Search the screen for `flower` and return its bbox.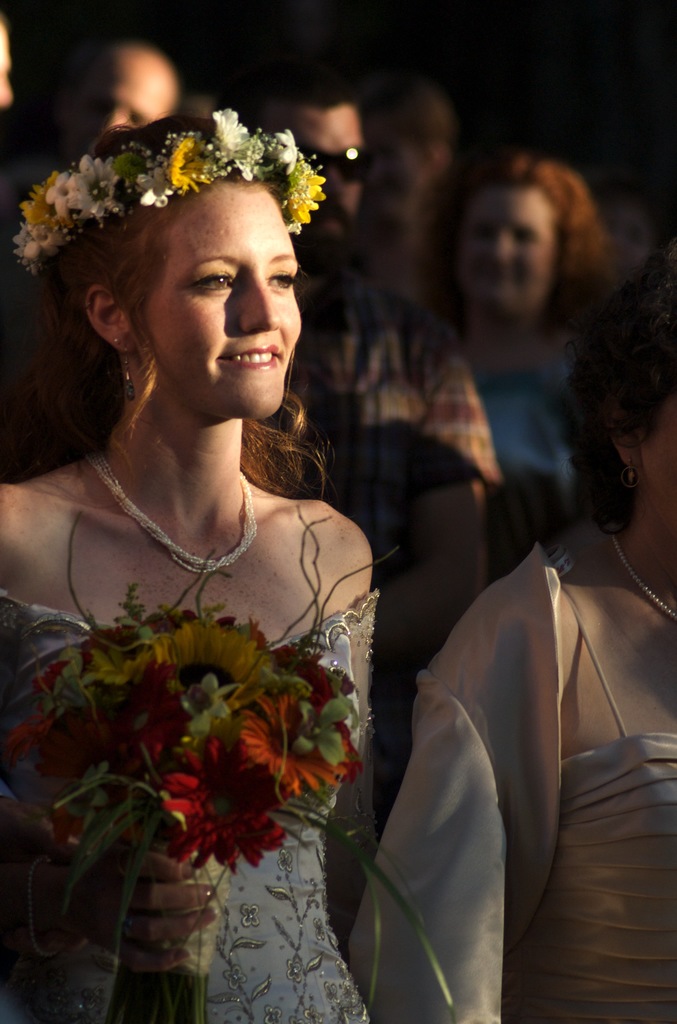
Found: (x1=160, y1=615, x2=268, y2=715).
